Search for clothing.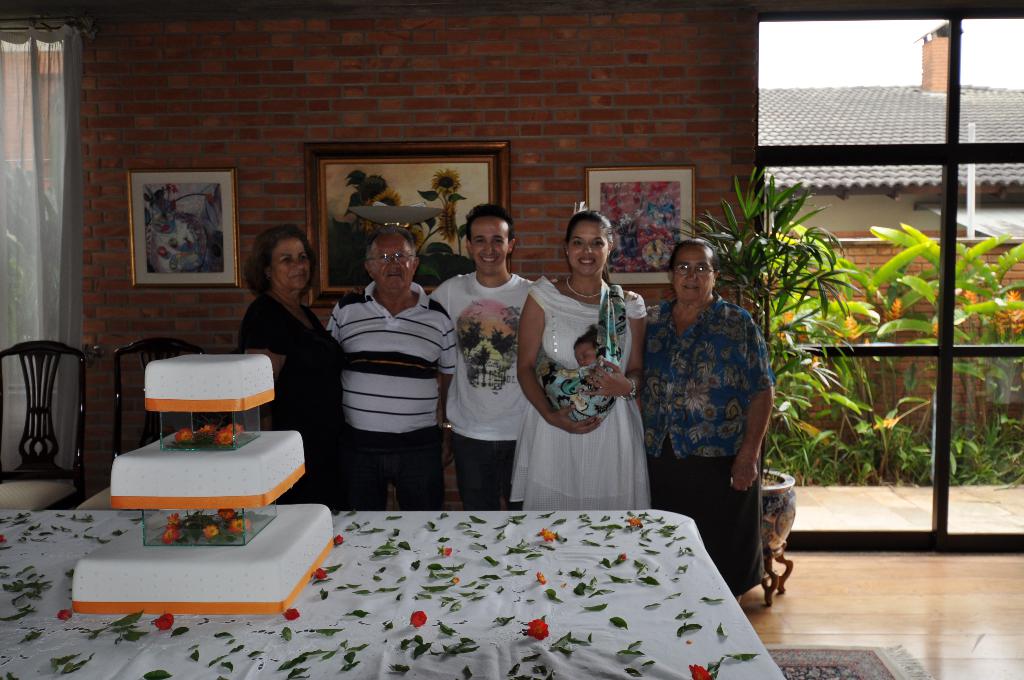
Found at region(649, 255, 780, 538).
